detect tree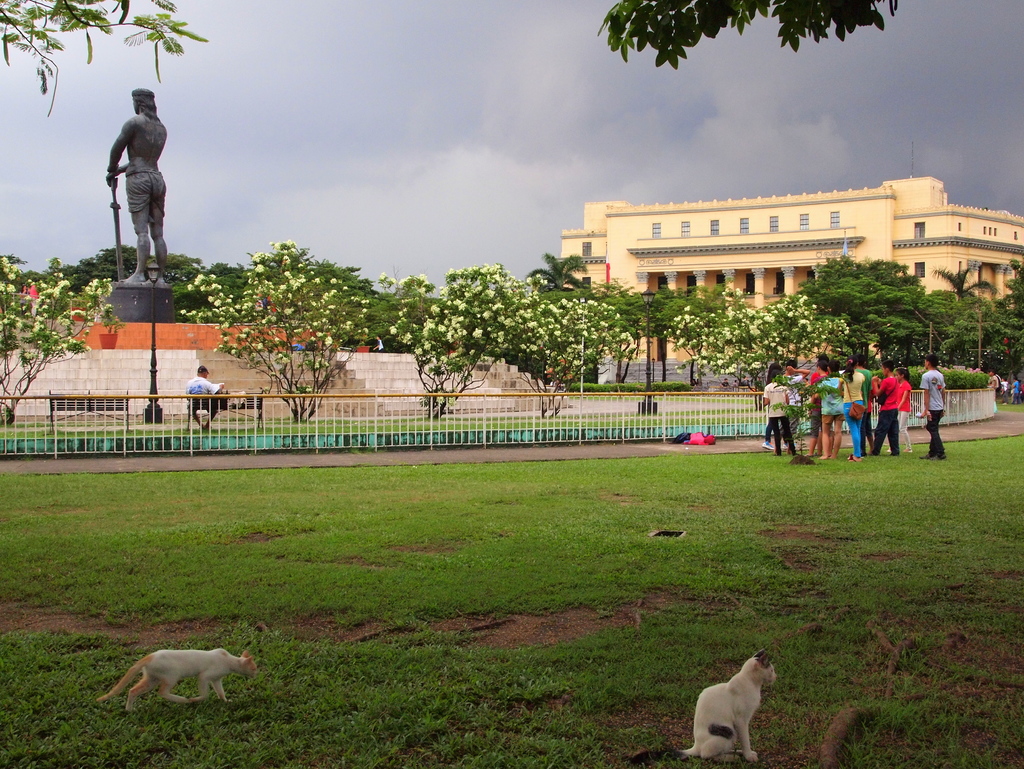
0, 0, 207, 117
